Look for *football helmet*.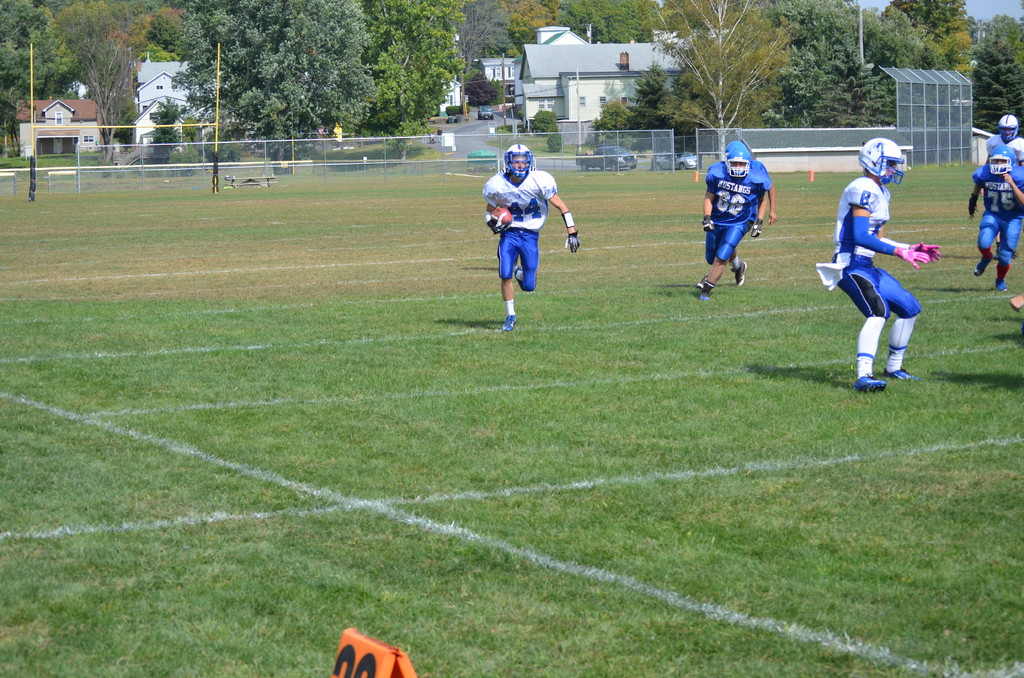
Found: rect(993, 112, 1021, 141).
